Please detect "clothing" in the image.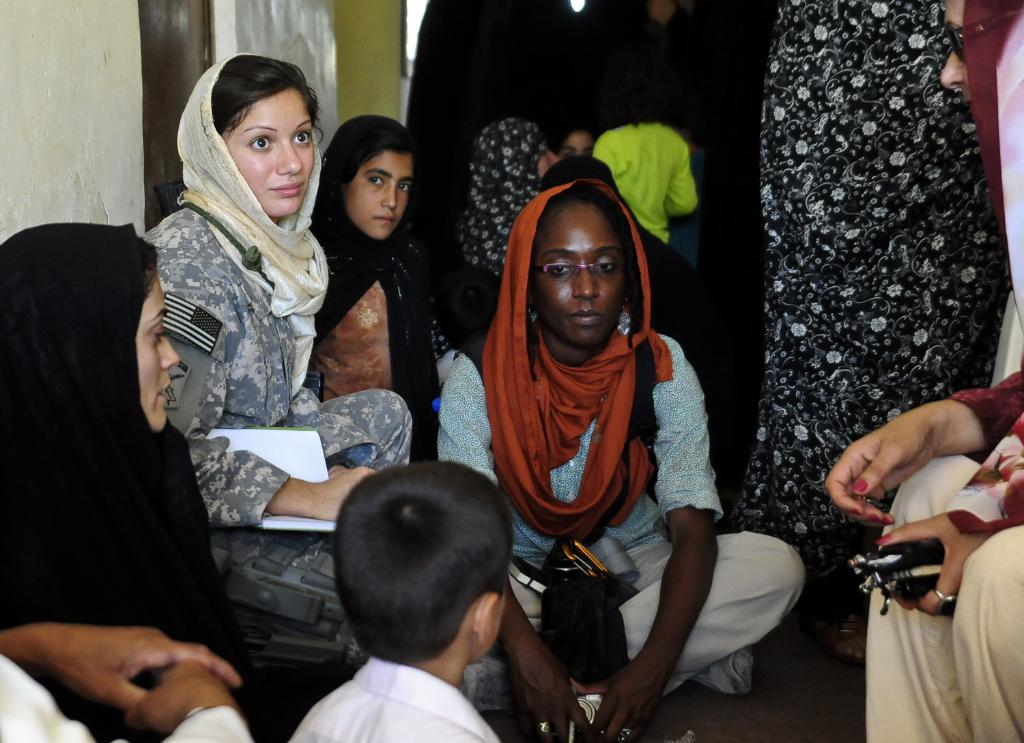
[1, 224, 267, 742].
